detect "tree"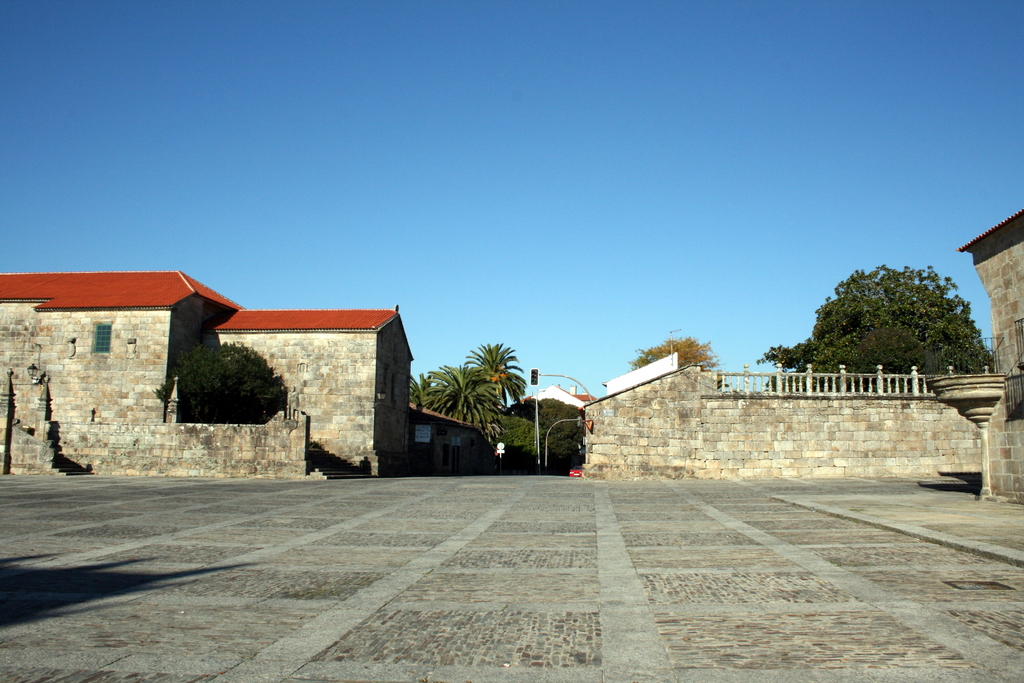
[x1=626, y1=324, x2=728, y2=388]
